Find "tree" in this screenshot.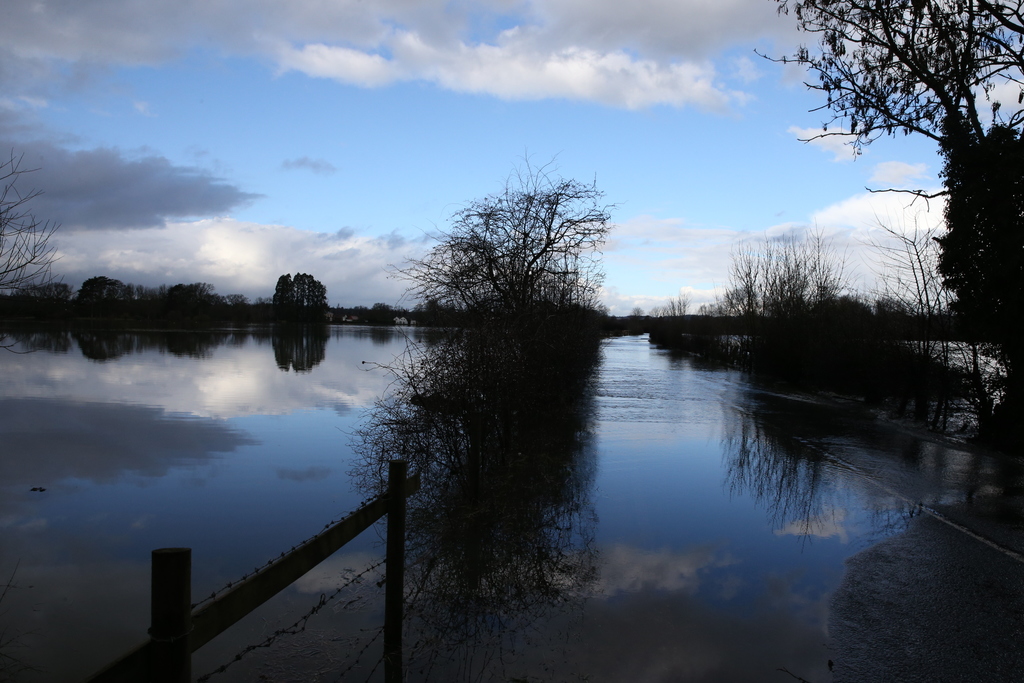
The bounding box for "tree" is (863,293,922,333).
